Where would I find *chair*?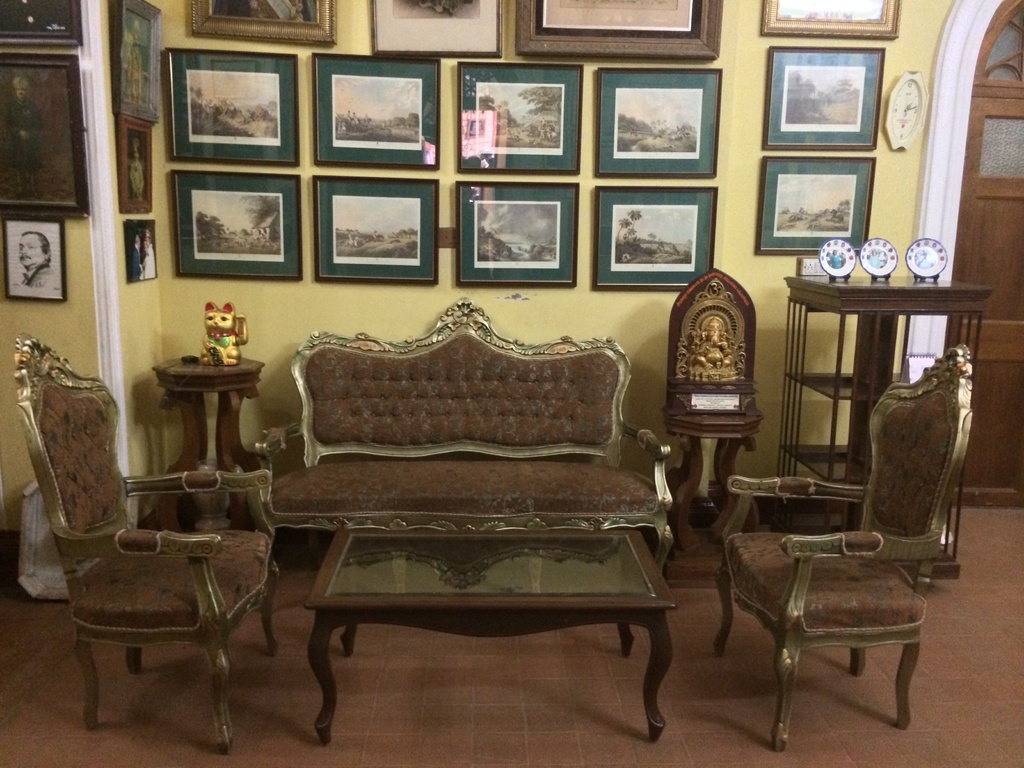
At 719,396,944,750.
